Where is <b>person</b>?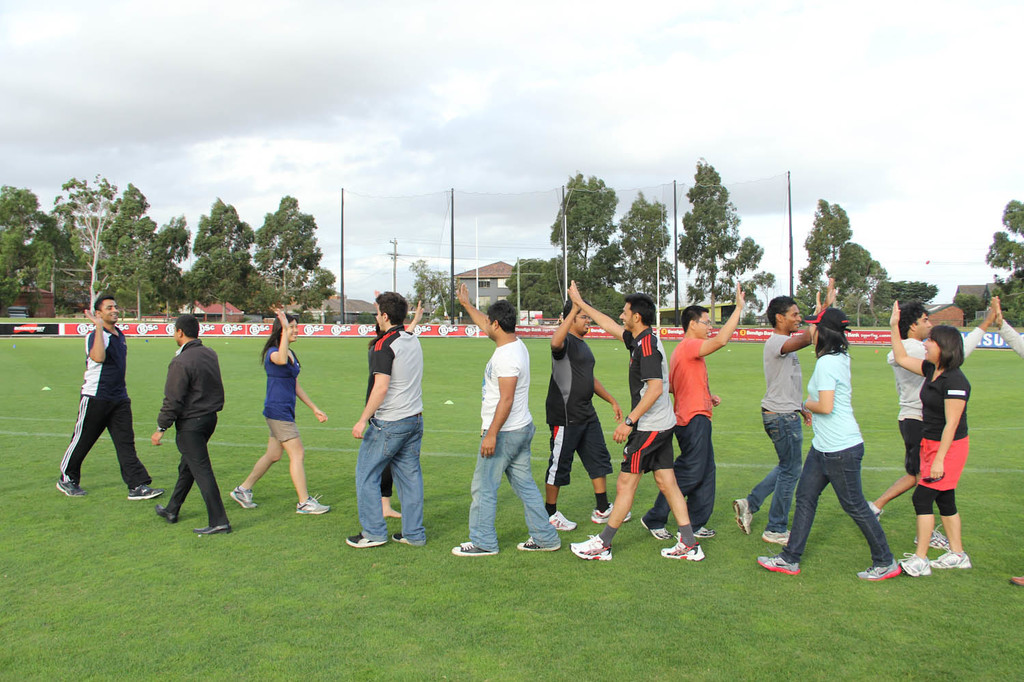
859/292/1007/544.
